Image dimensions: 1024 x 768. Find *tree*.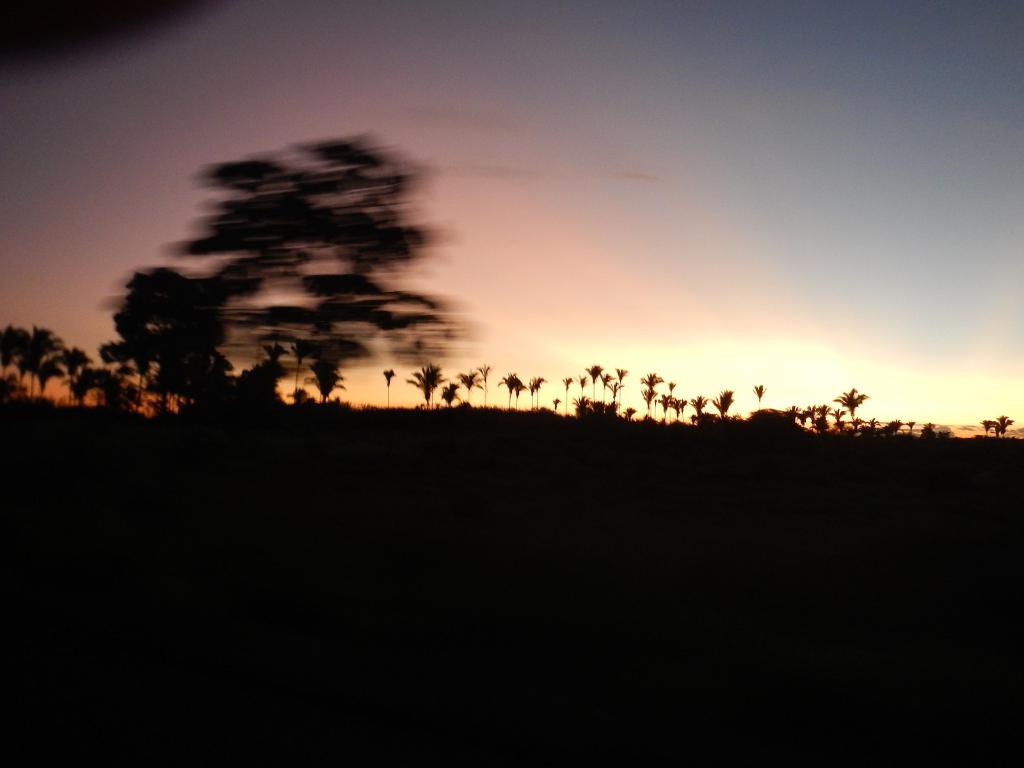
BBox(575, 373, 584, 401).
